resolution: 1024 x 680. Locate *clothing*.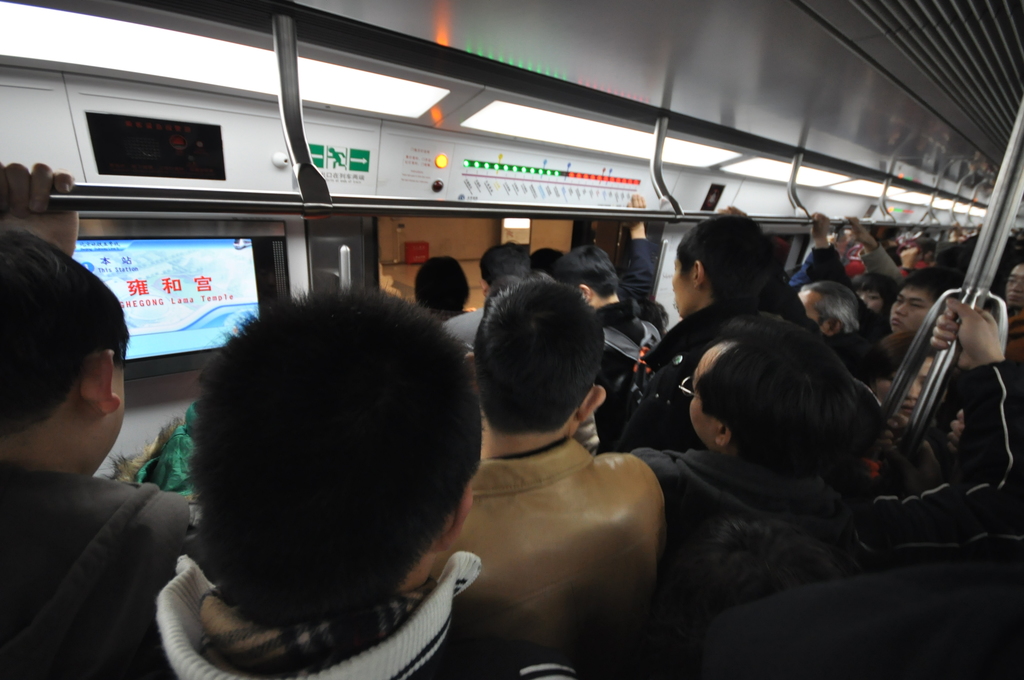
[140,394,198,487].
